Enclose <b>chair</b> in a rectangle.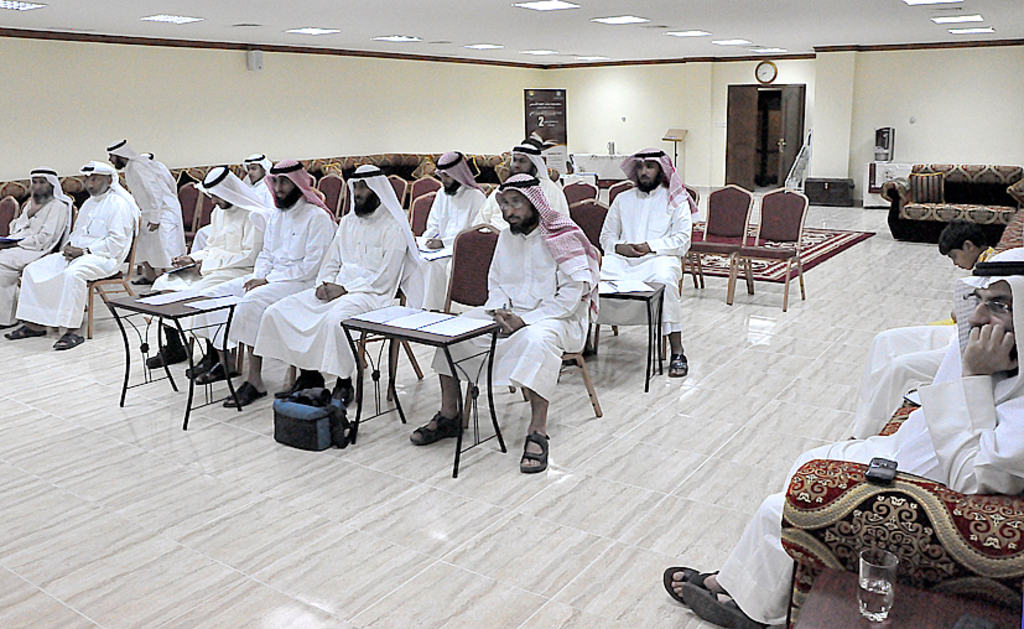
(608, 180, 635, 212).
